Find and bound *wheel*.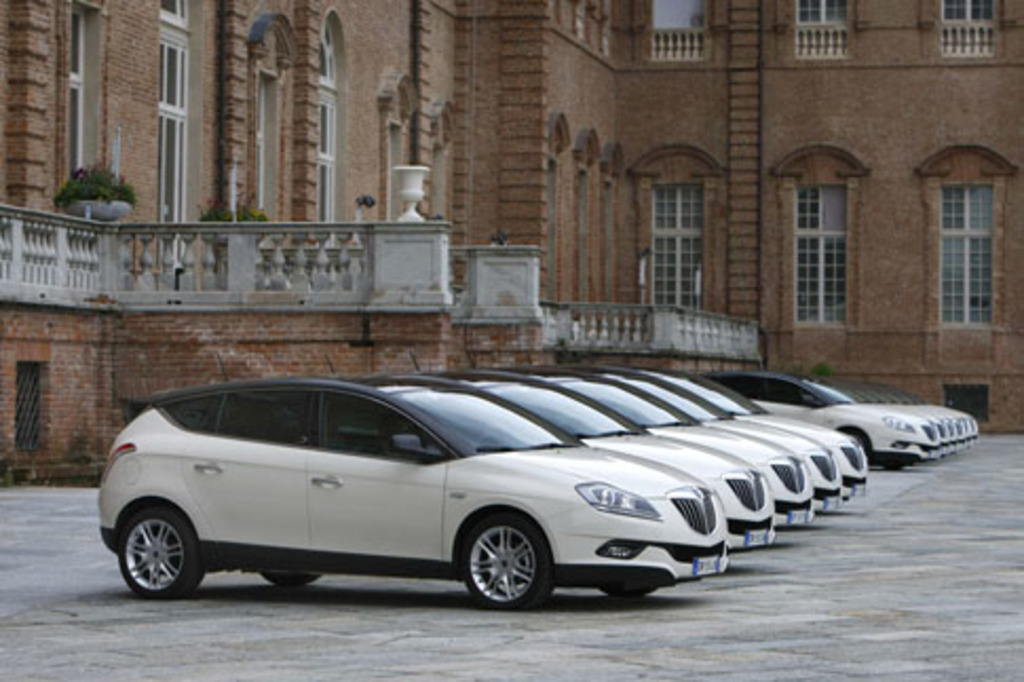
Bound: (left=464, top=522, right=549, bottom=610).
